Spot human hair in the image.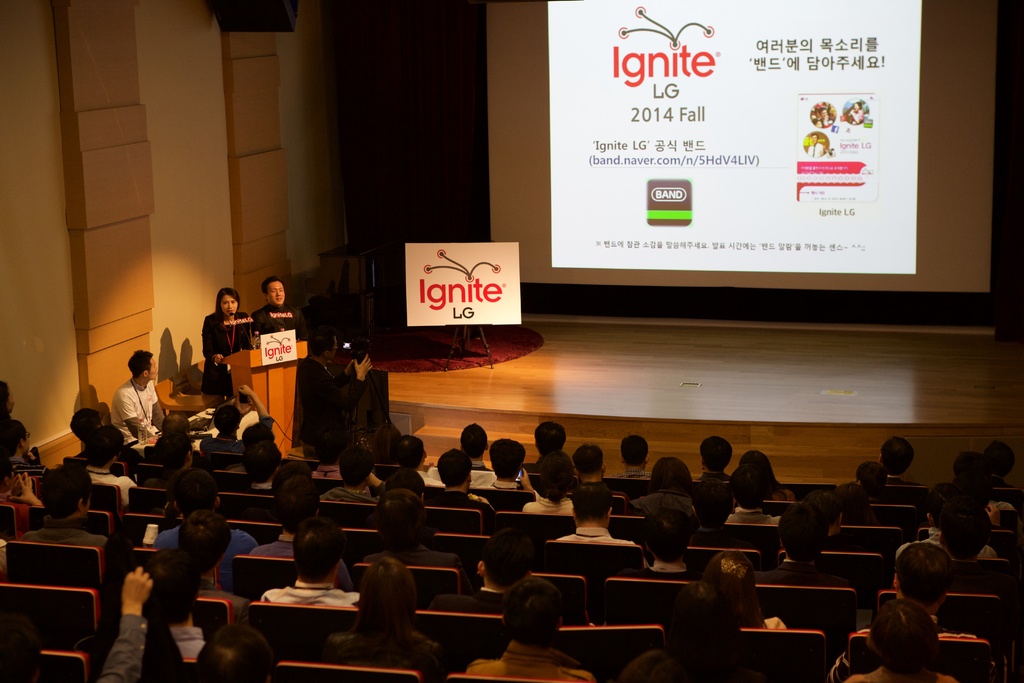
human hair found at x1=127, y1=351, x2=154, y2=379.
